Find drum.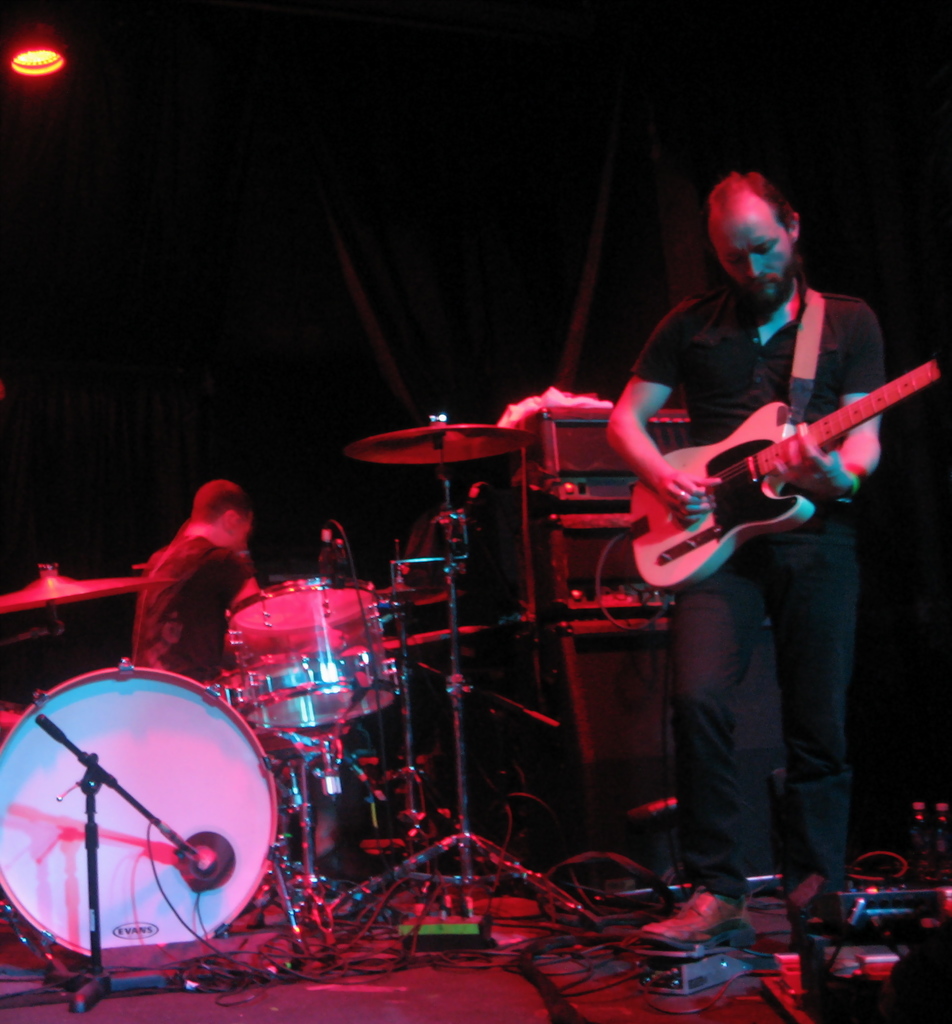
pyautogui.locateOnScreen(0, 623, 291, 948).
